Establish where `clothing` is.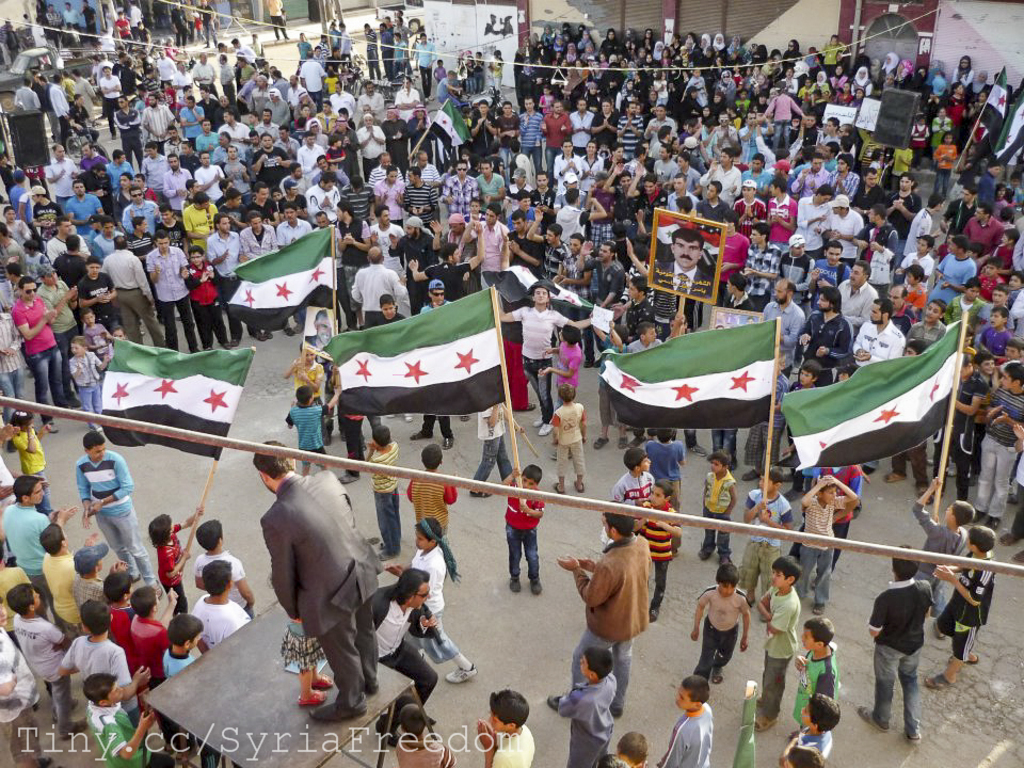
Established at <bbox>832, 212, 862, 258</bbox>.
